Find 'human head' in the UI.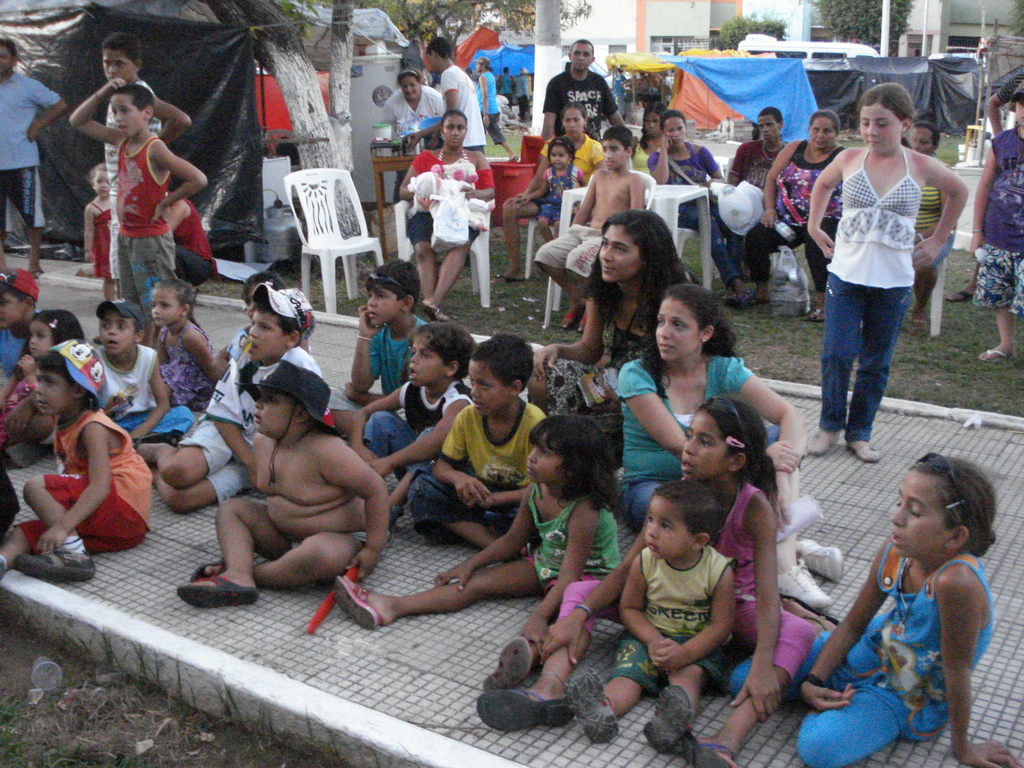
UI element at l=241, t=284, r=319, b=358.
